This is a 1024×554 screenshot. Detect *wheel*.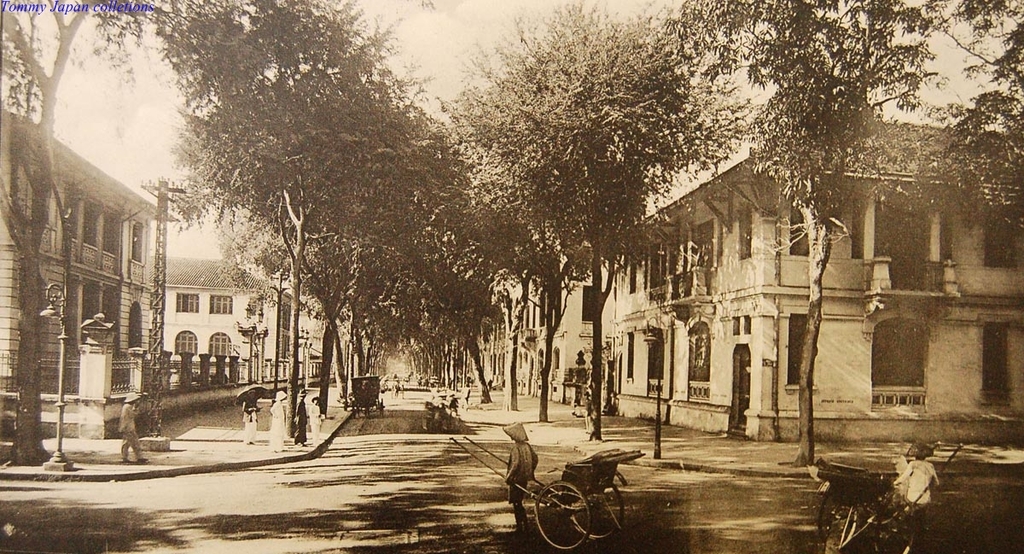
<box>813,491,862,553</box>.
